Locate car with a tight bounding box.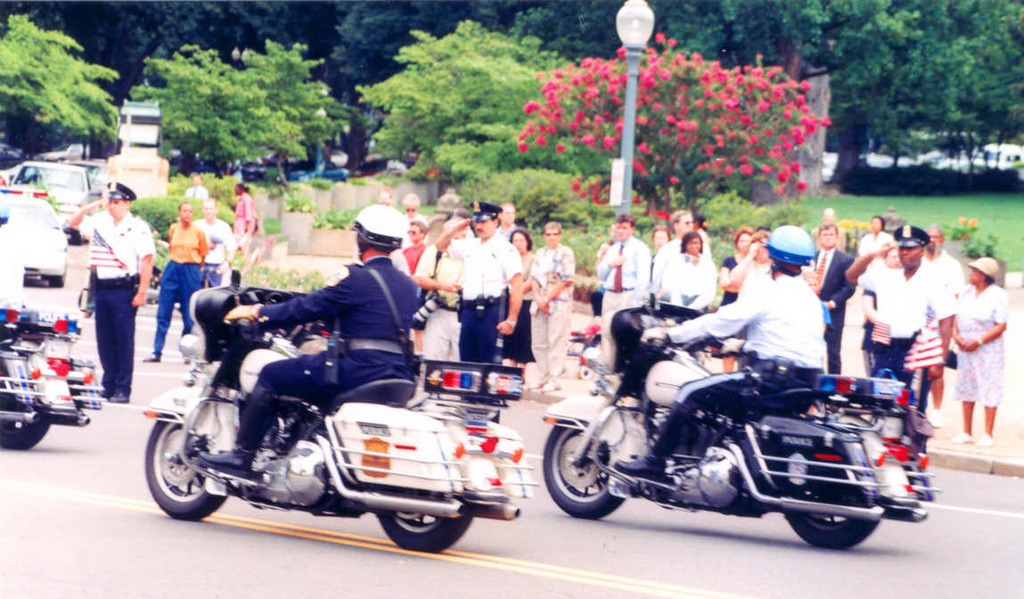
<box>0,189,70,290</box>.
